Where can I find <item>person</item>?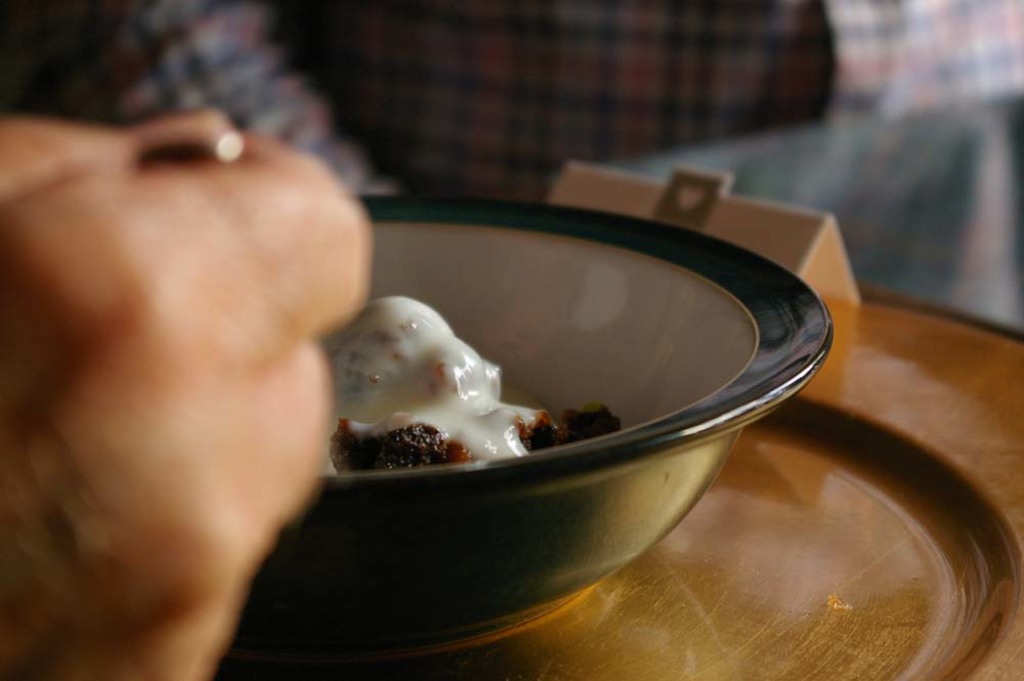
You can find it at detection(0, 0, 1023, 334).
